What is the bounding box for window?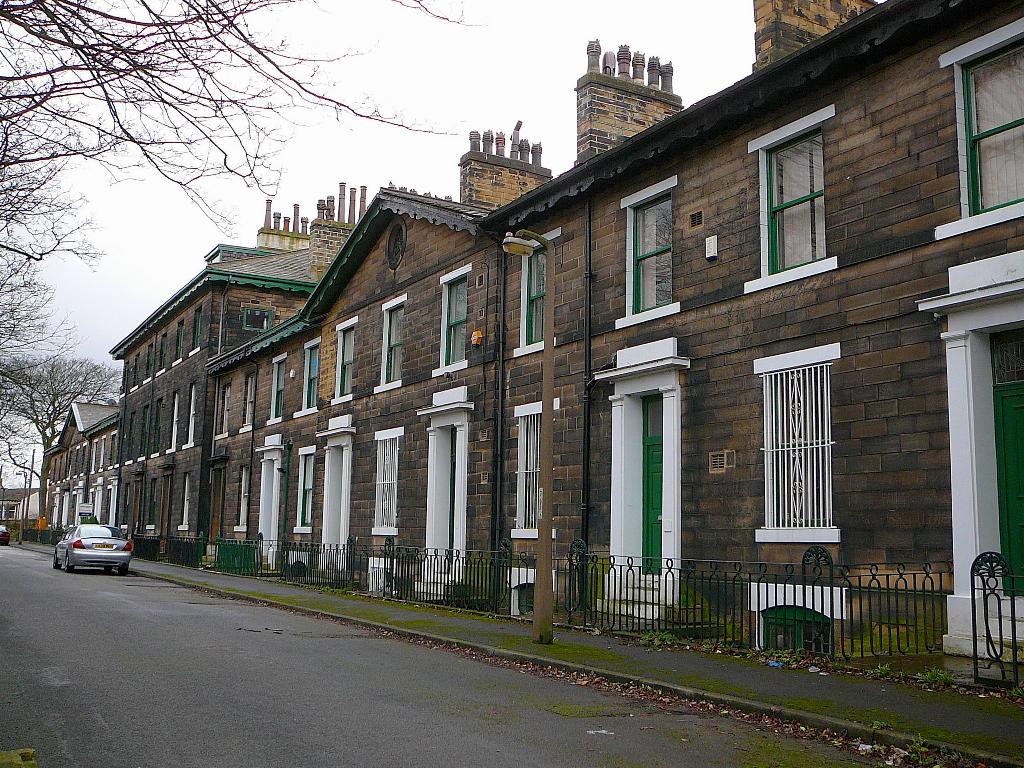
region(182, 475, 190, 526).
